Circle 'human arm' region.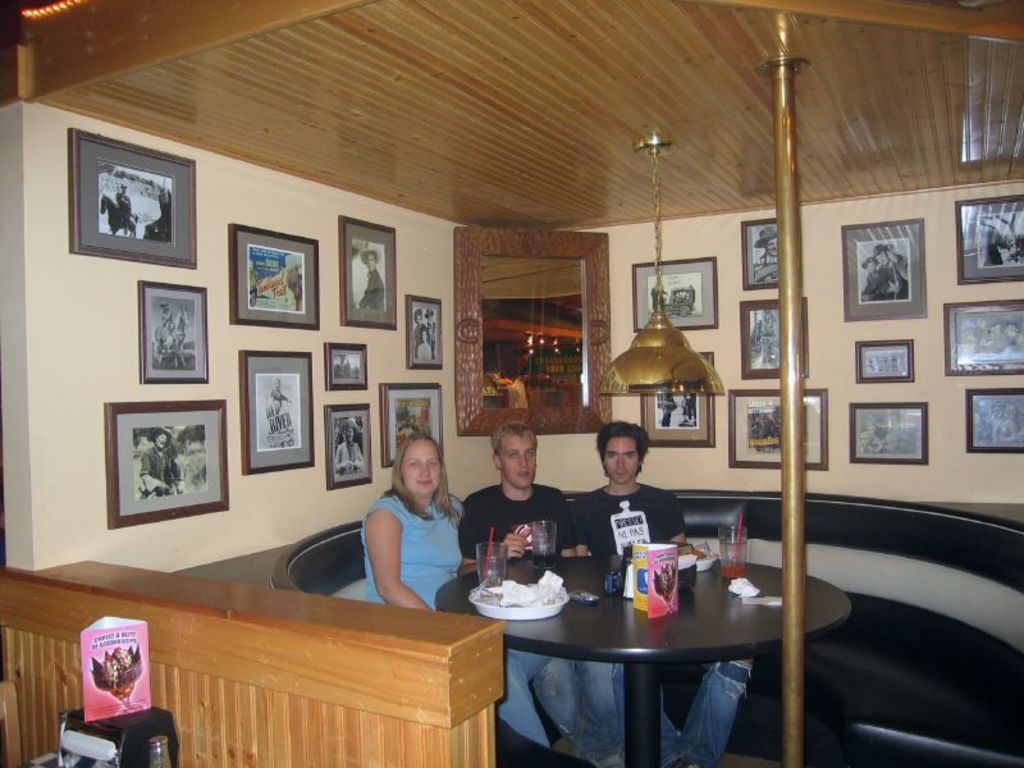
Region: (left=454, top=494, right=529, bottom=577).
